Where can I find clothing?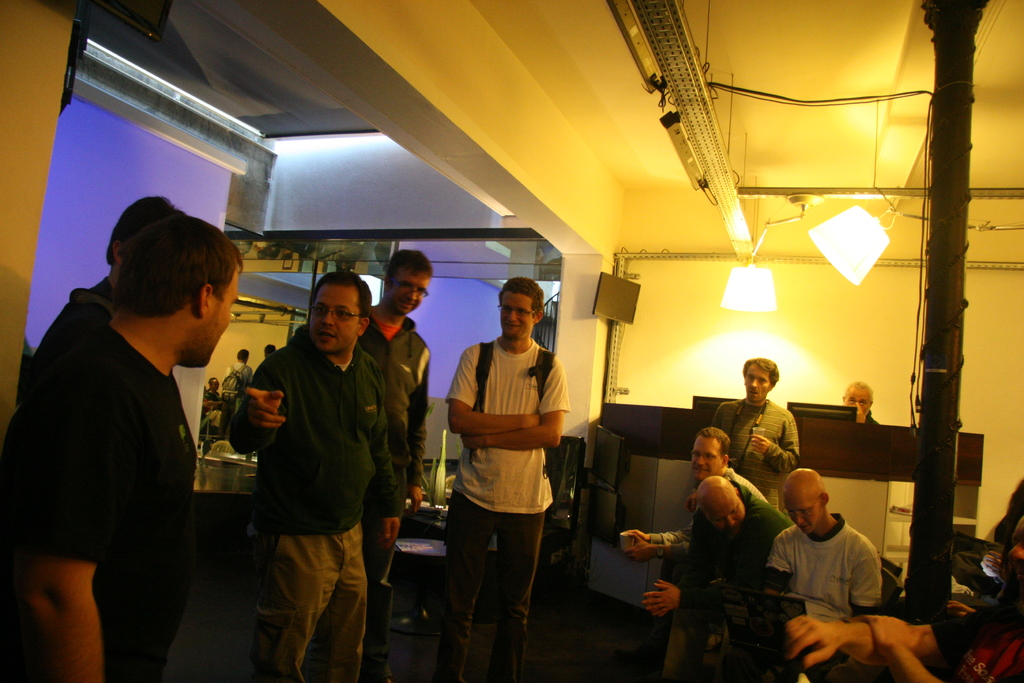
You can find it at (left=22, top=261, right=236, bottom=661).
